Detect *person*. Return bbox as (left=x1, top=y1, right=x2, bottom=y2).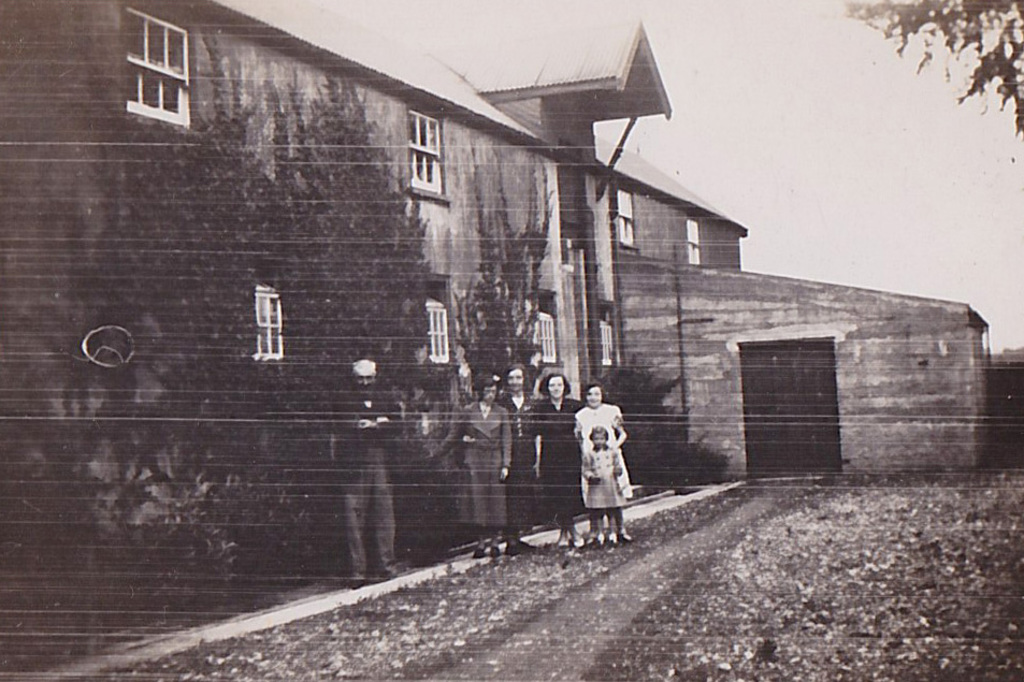
(left=579, top=425, right=633, bottom=541).
